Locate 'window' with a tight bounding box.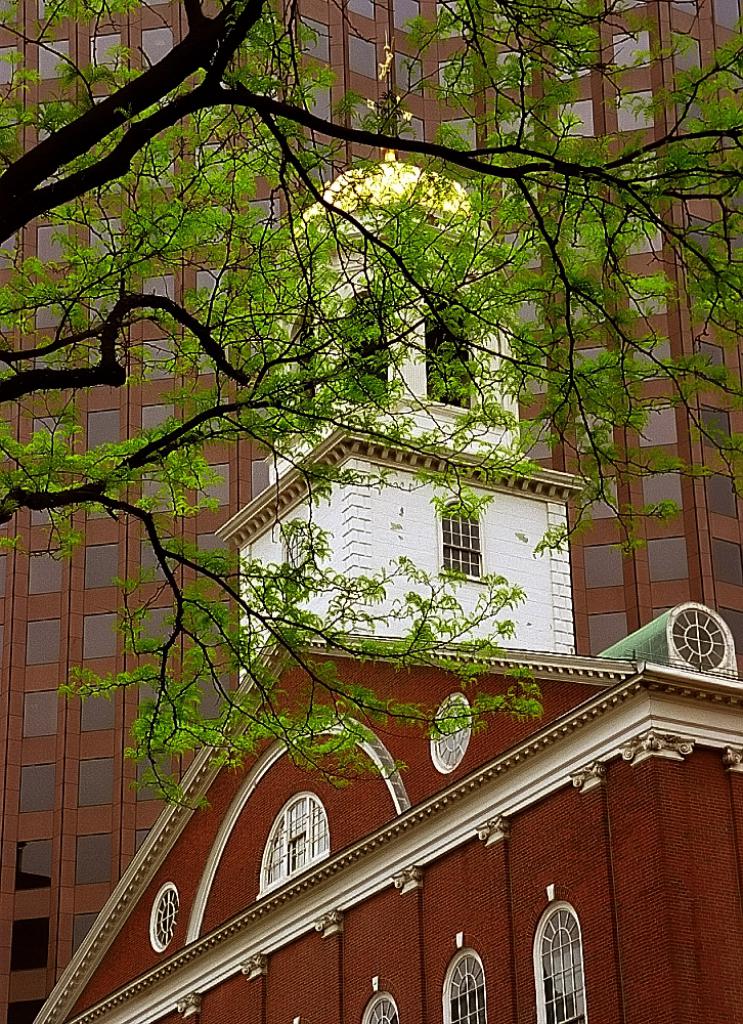
rect(87, 156, 124, 201).
